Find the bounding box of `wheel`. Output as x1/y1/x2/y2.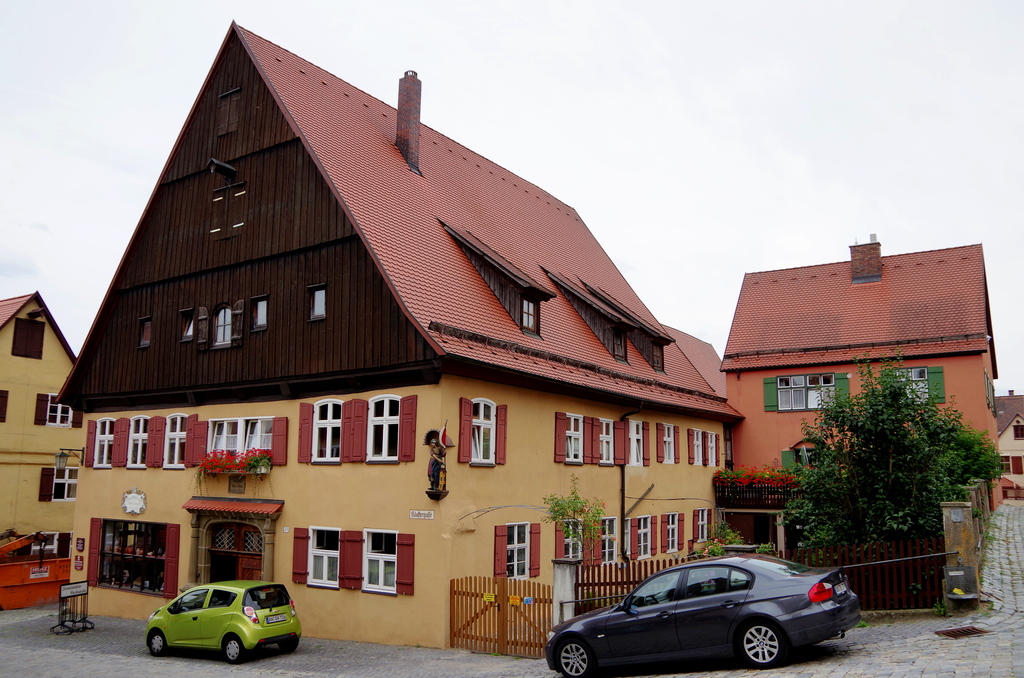
225/632/246/661.
